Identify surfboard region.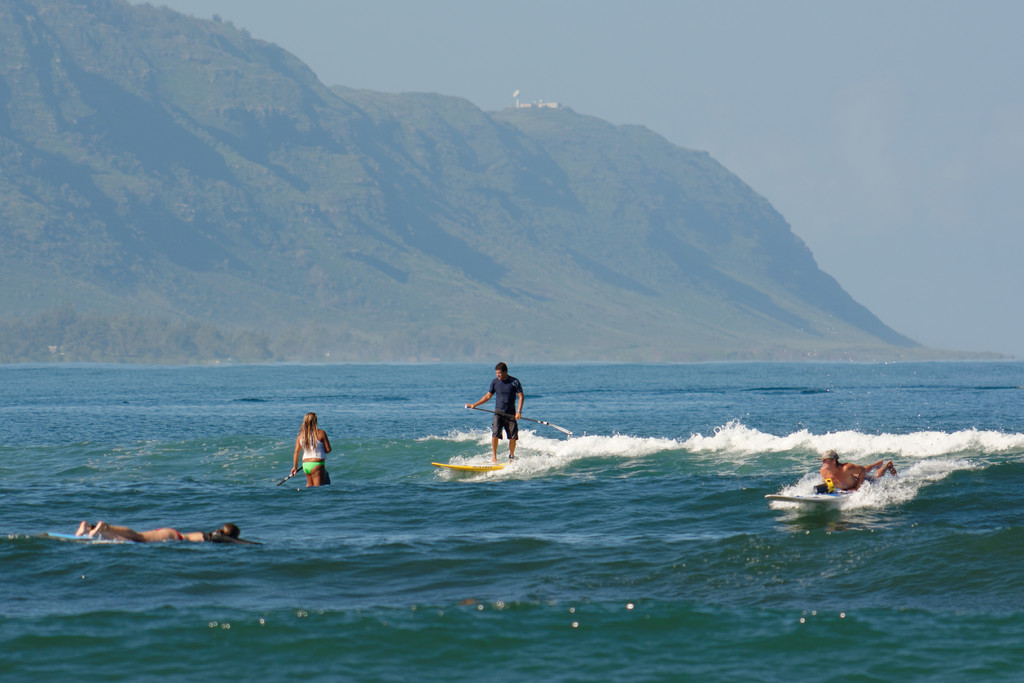
Region: [44, 531, 101, 541].
